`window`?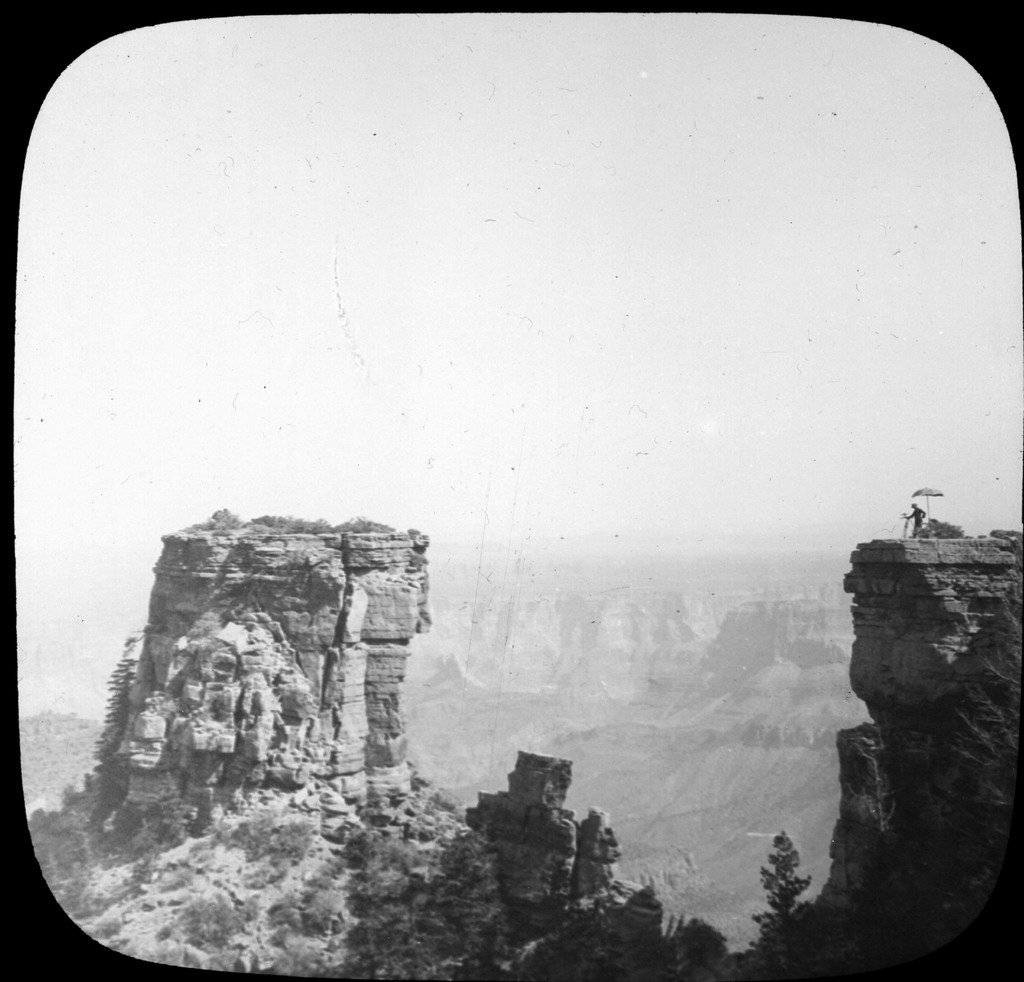
(x1=0, y1=6, x2=1023, y2=981)
